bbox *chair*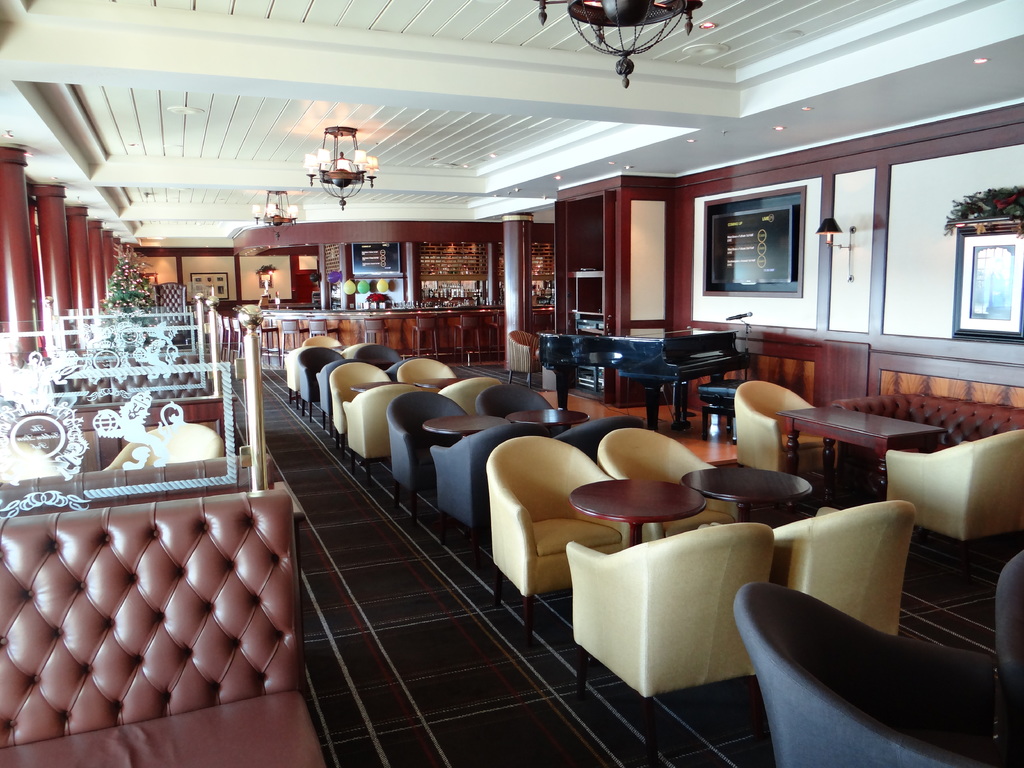
(x1=477, y1=381, x2=568, y2=442)
